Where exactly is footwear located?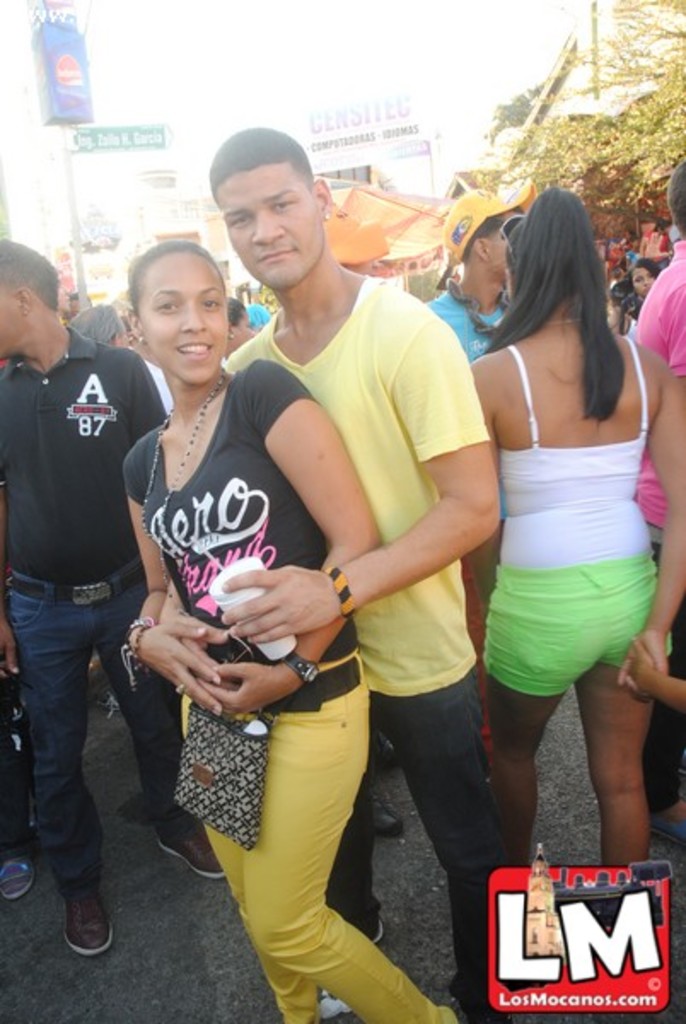
Its bounding box is Rect(370, 797, 404, 841).
